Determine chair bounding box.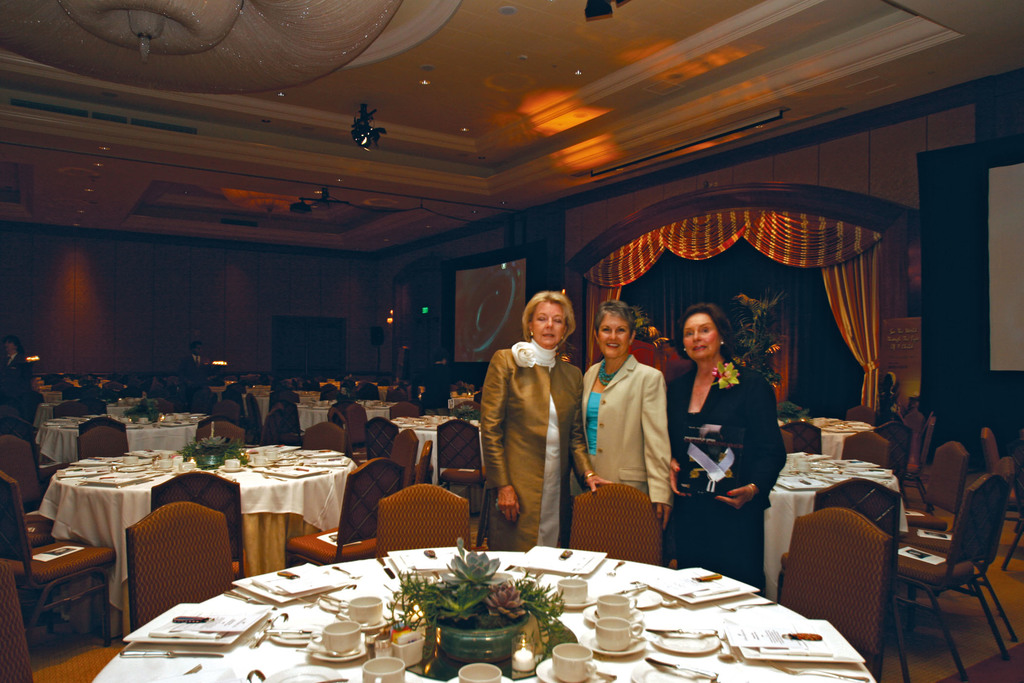
Determined: l=122, t=498, r=235, b=639.
